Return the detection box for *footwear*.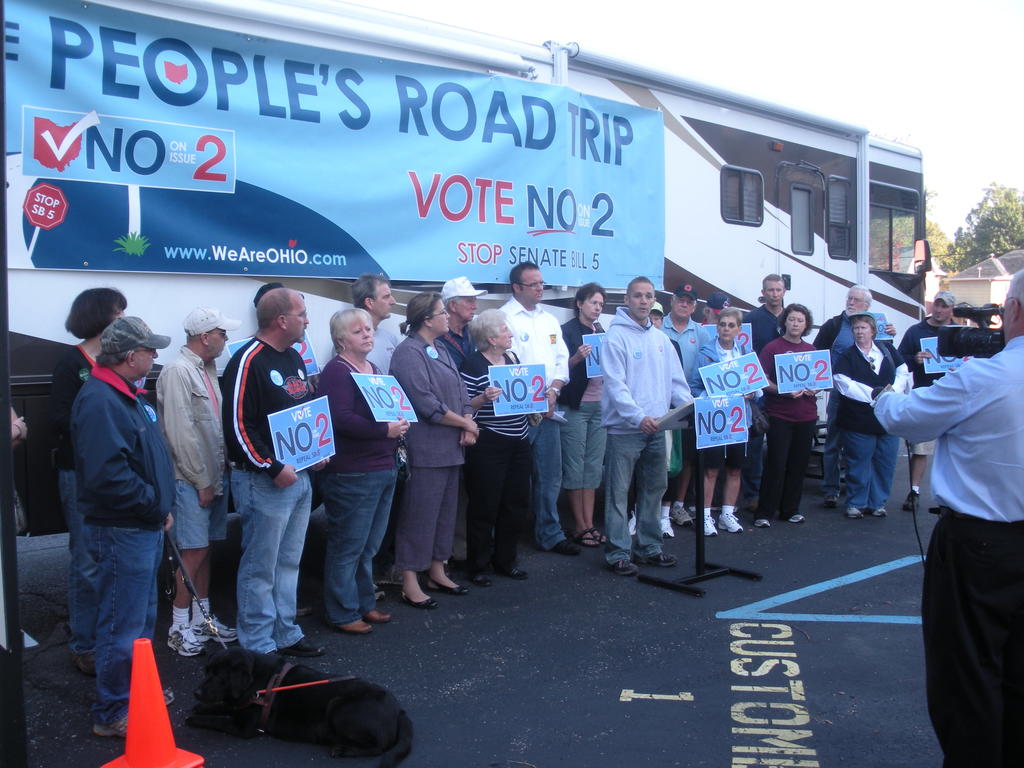
(642,555,677,572).
